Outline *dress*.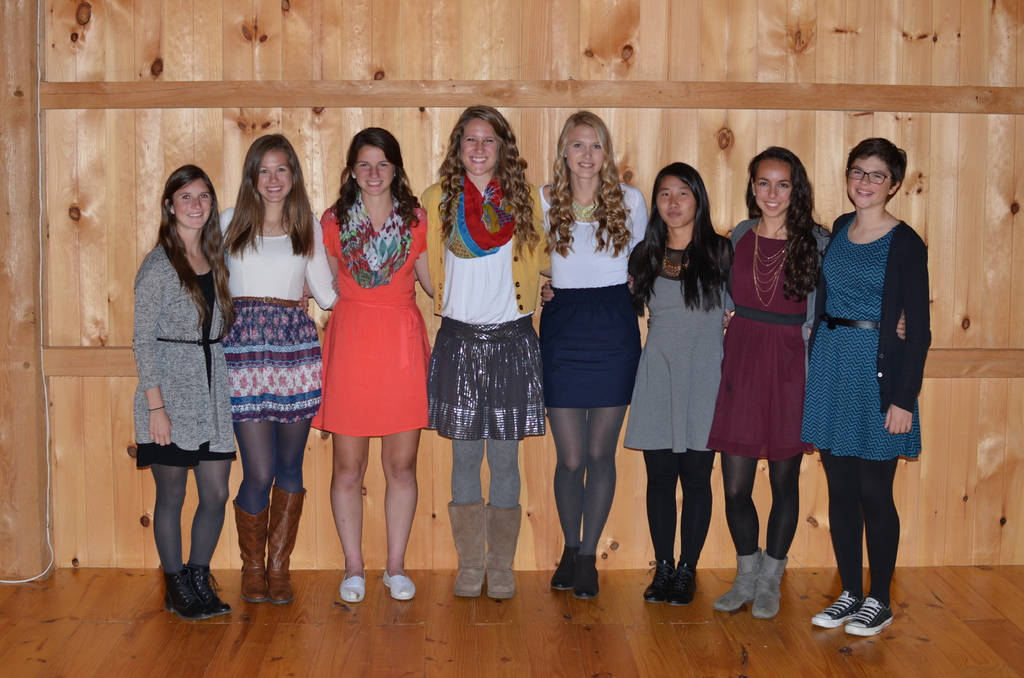
Outline: <box>805,227,924,462</box>.
